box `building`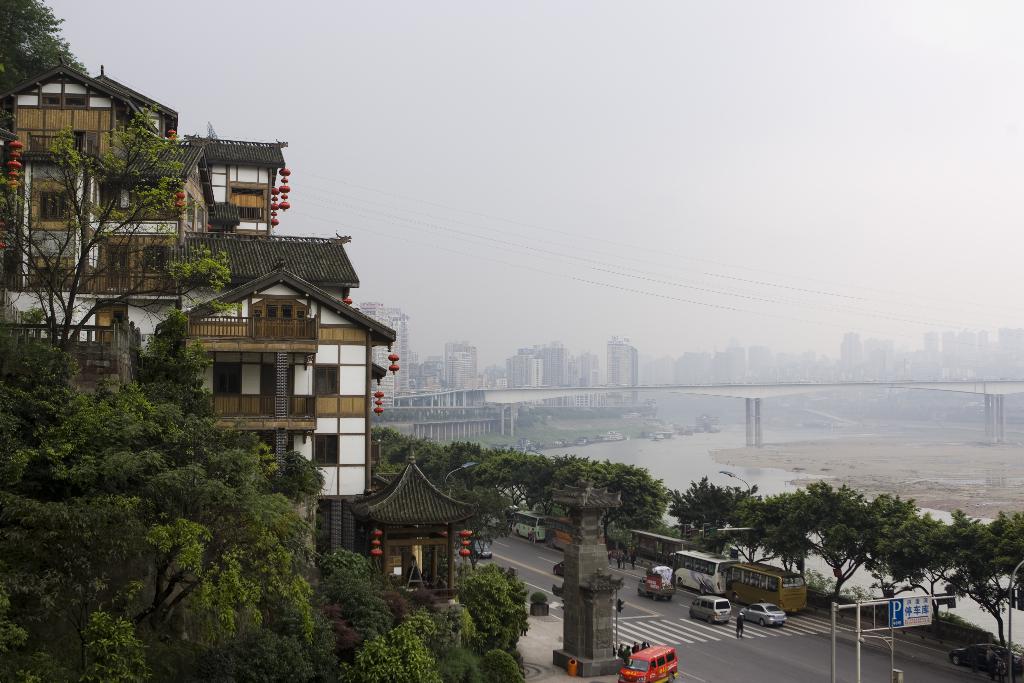
{"left": 605, "top": 340, "right": 639, "bottom": 386}
